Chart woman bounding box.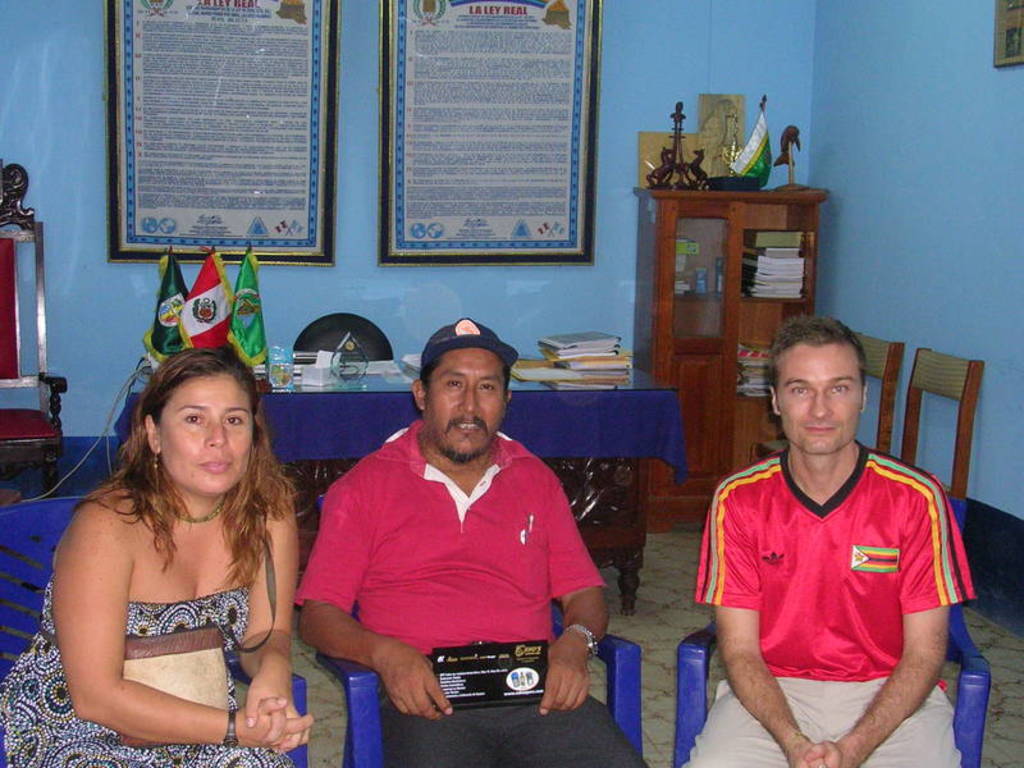
Charted: pyautogui.locateOnScreen(29, 338, 323, 767).
